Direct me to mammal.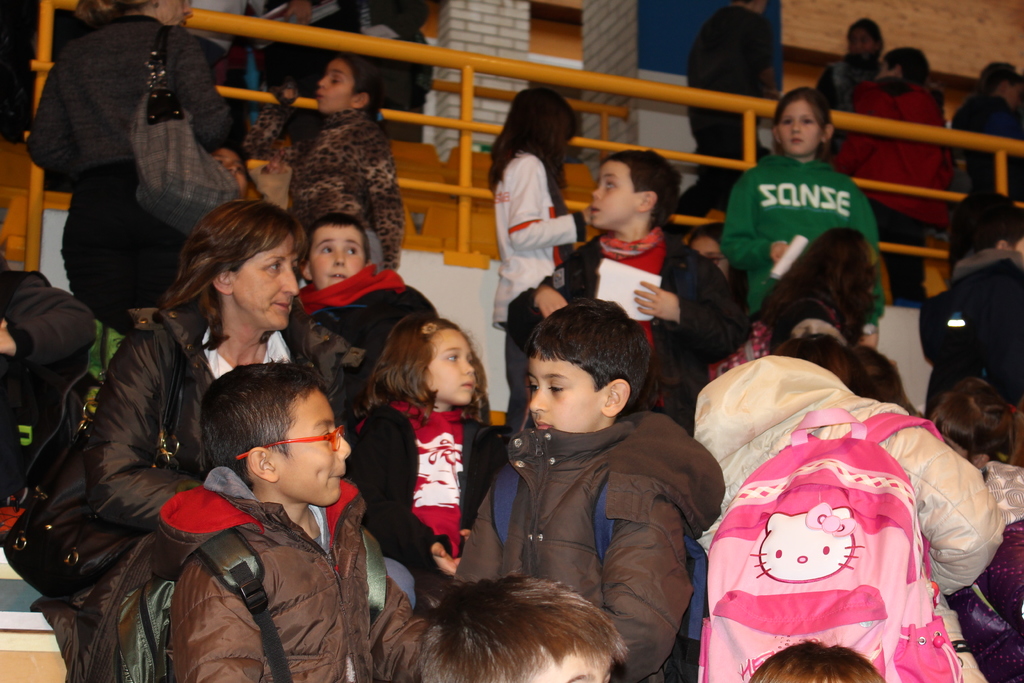
Direction: bbox=[206, 147, 250, 197].
